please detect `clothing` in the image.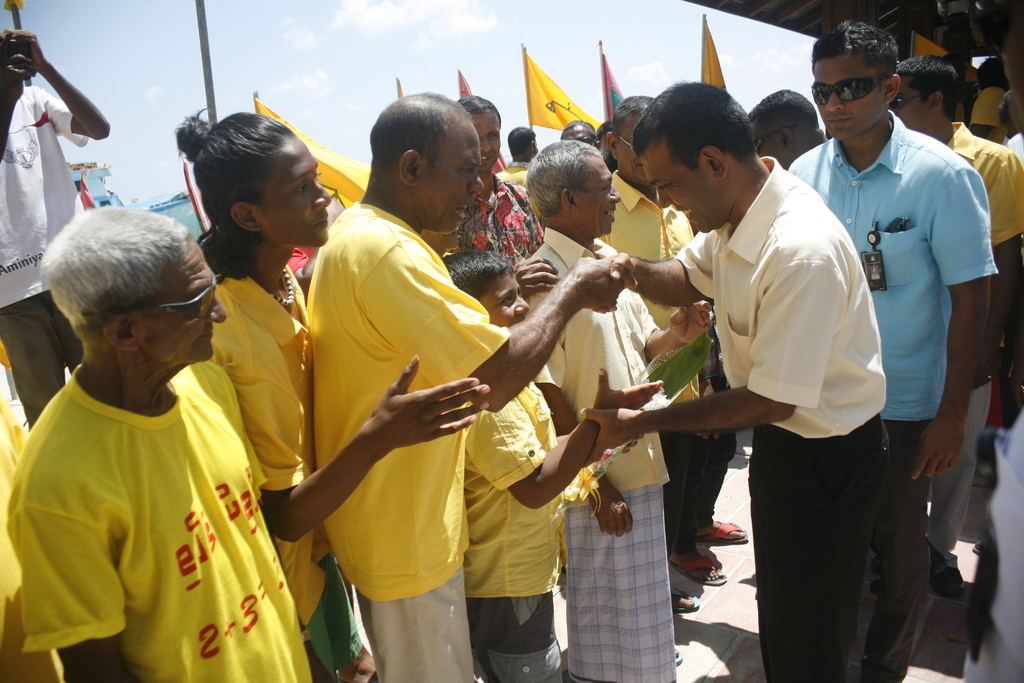
<box>2,284,100,428</box>.
